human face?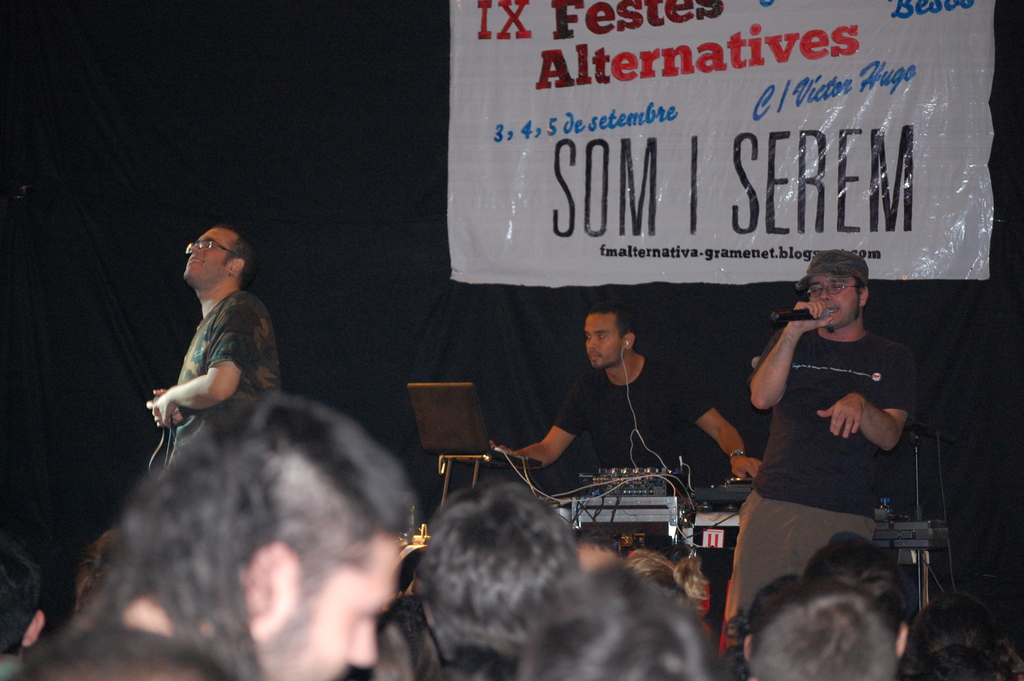
x1=589 y1=318 x2=622 y2=362
